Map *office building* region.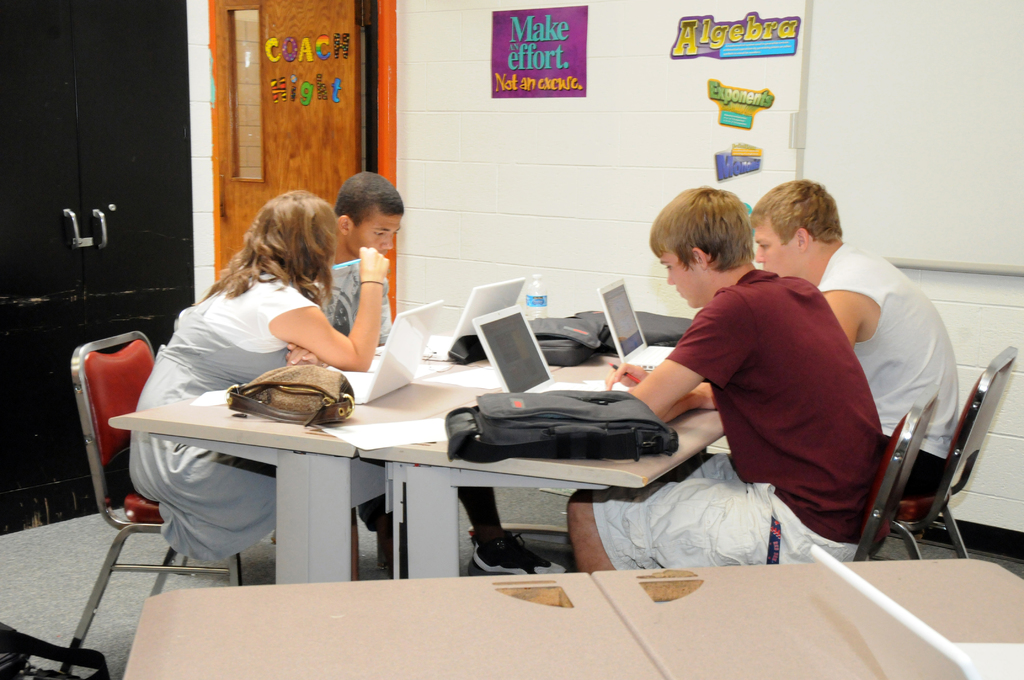
Mapped to (0, 0, 1023, 679).
